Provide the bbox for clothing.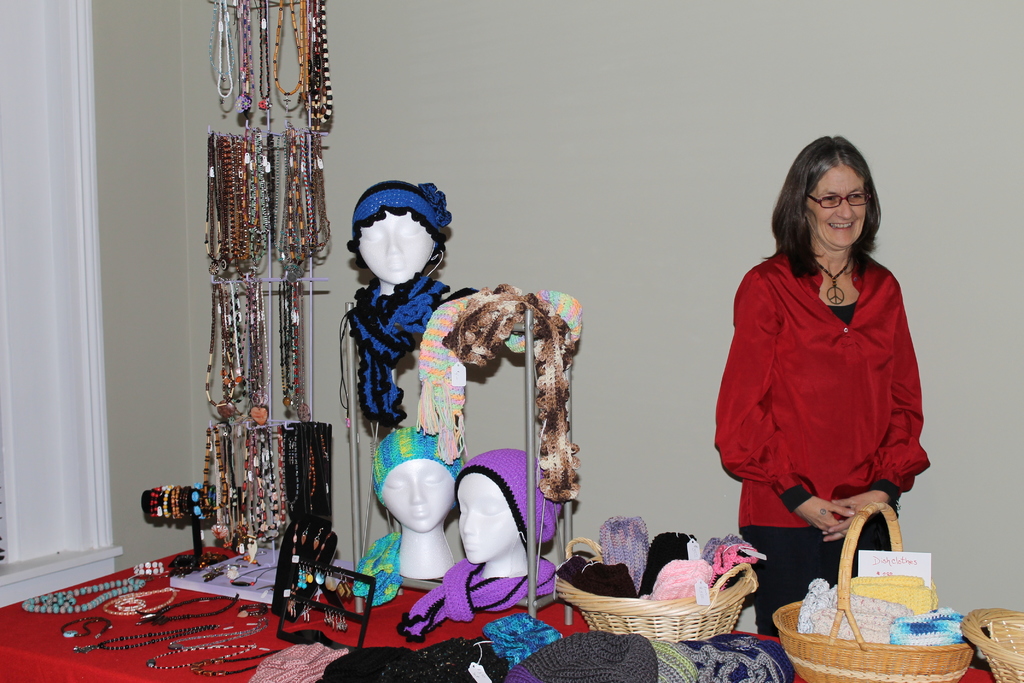
722,224,933,559.
